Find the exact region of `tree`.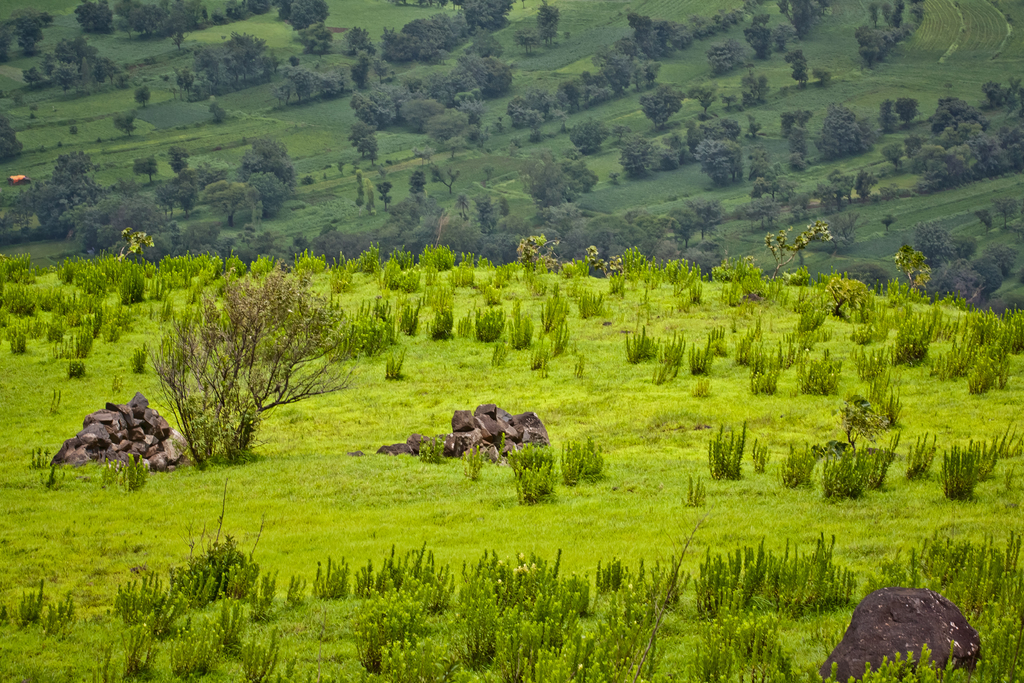
Exact region: 353/125/374/162.
